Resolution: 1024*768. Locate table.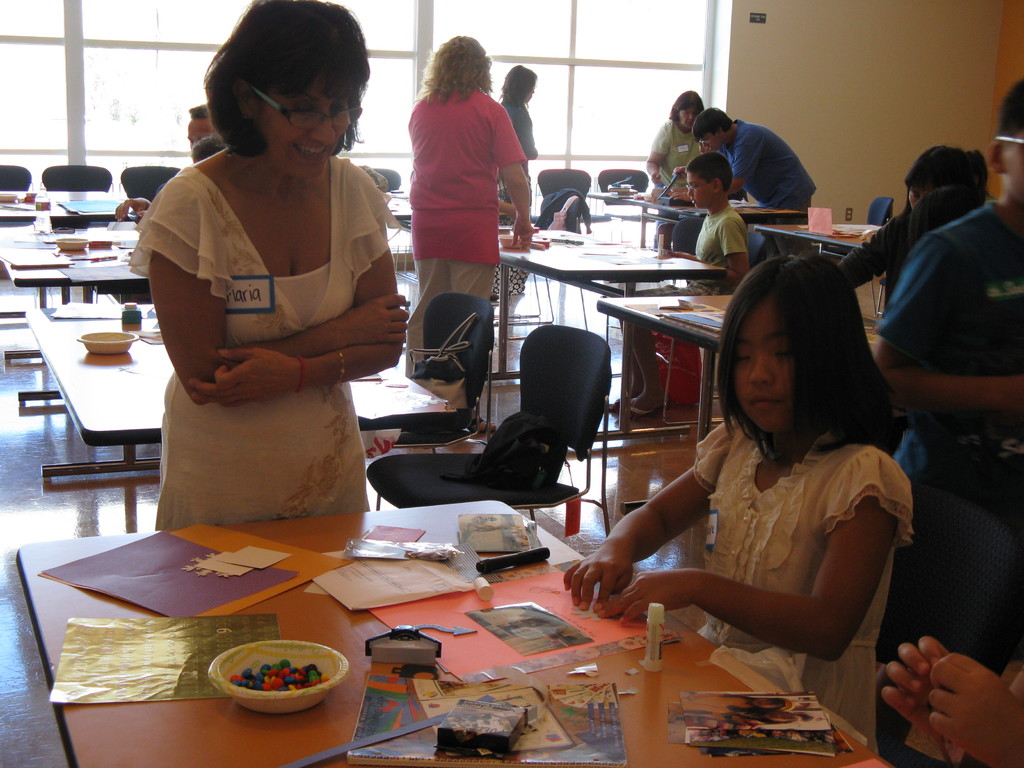
<bbox>585, 183, 804, 249</bbox>.
